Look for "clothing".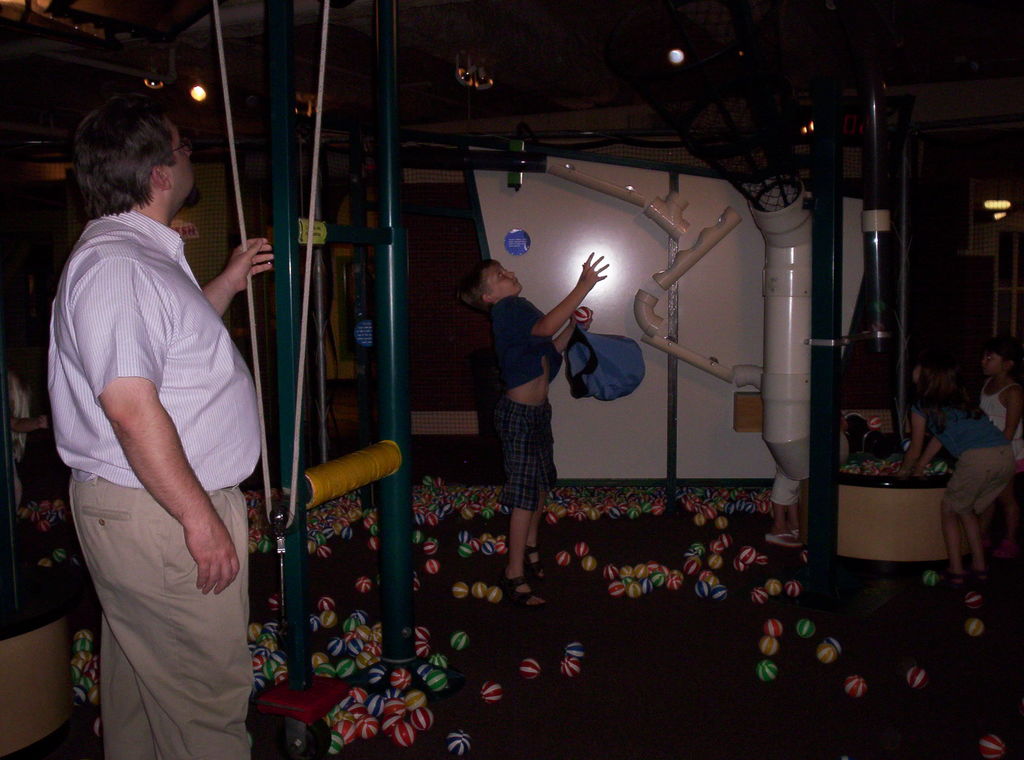
Found: <box>911,388,1014,522</box>.
